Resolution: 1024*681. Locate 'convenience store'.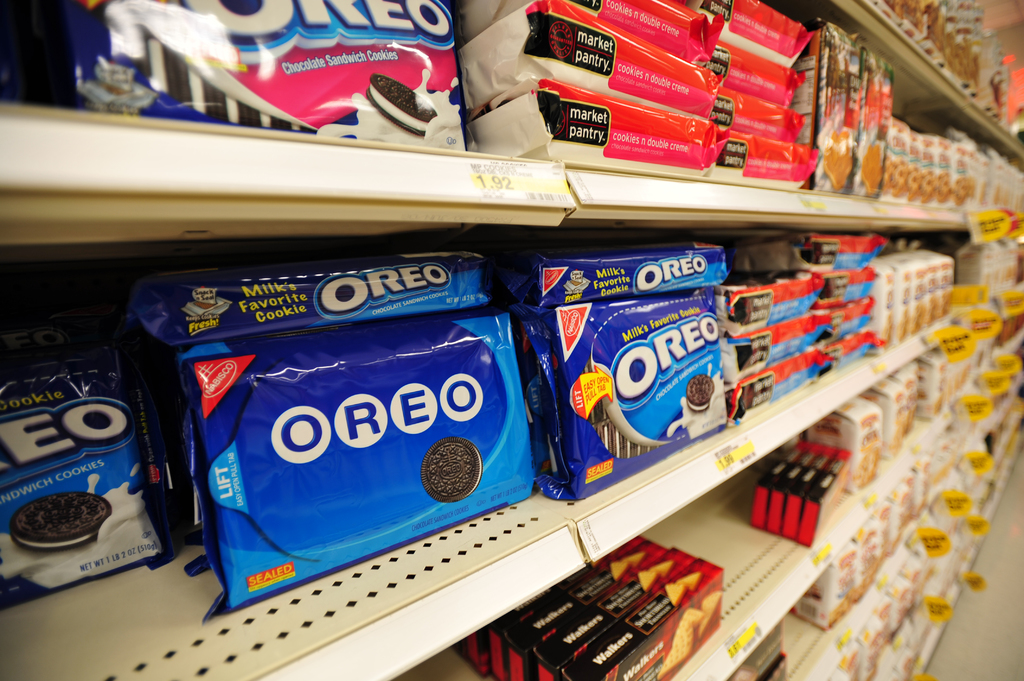
l=25, t=0, r=1023, b=680.
